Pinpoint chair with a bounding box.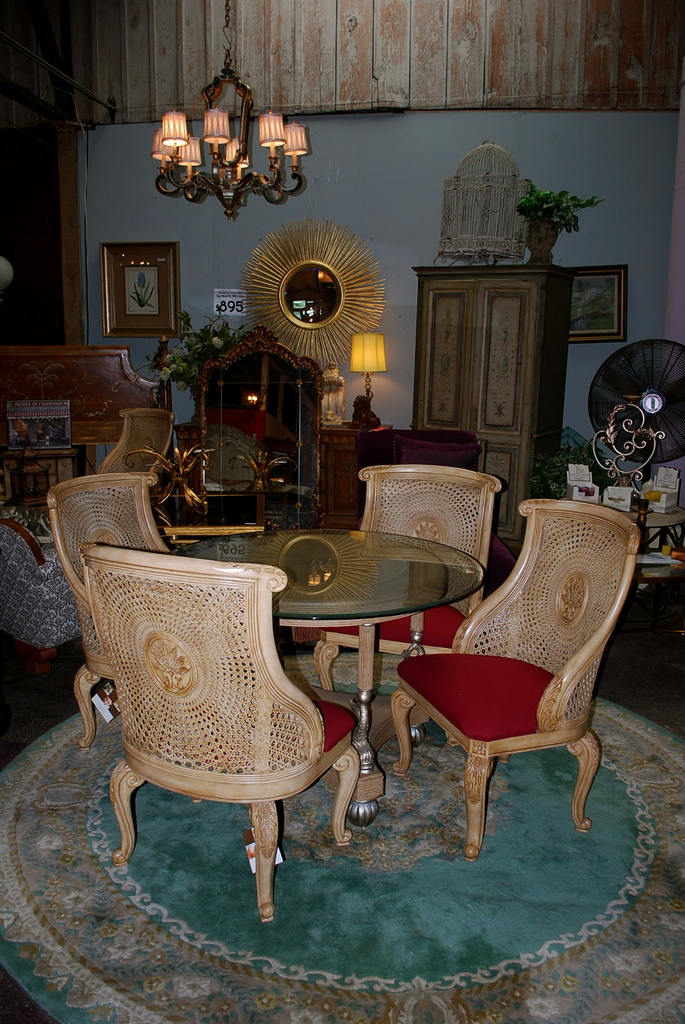
bbox=[0, 518, 86, 685].
